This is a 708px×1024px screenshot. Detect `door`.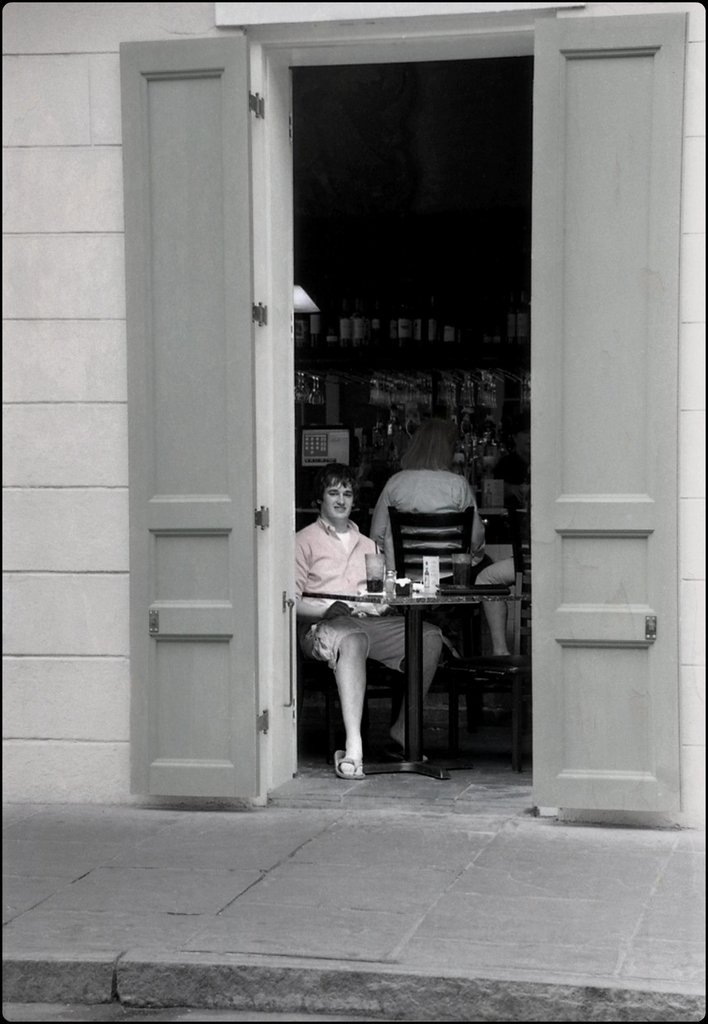
x1=140, y1=33, x2=316, y2=829.
